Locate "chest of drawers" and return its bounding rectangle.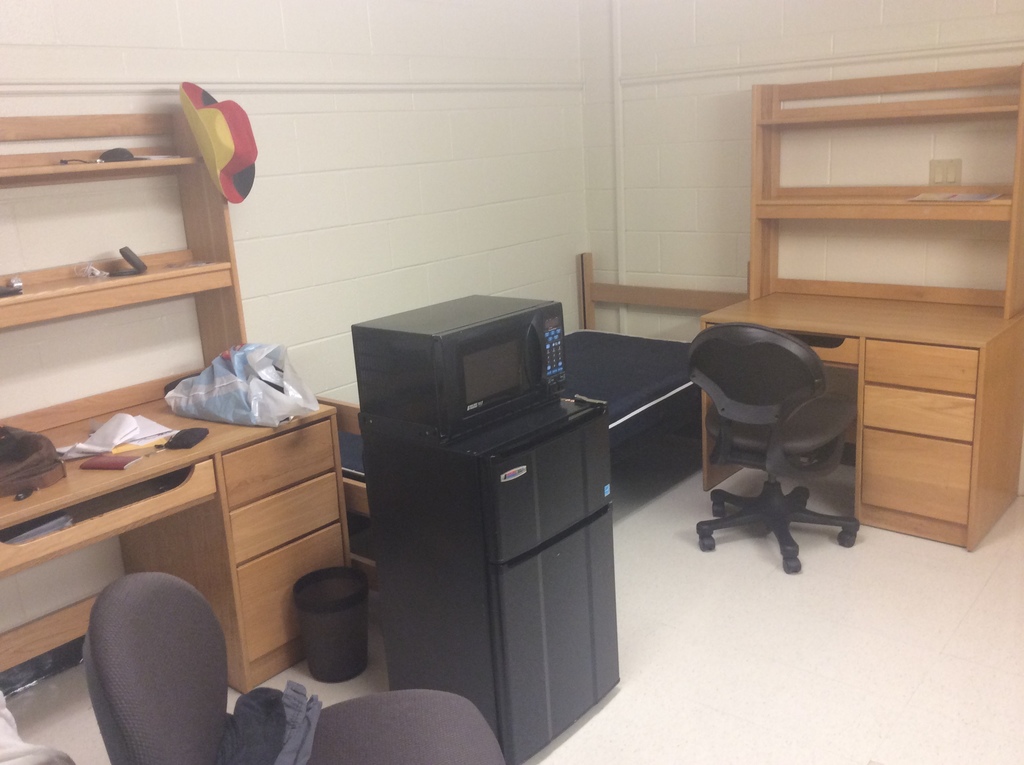
x1=358, y1=392, x2=622, y2=764.
